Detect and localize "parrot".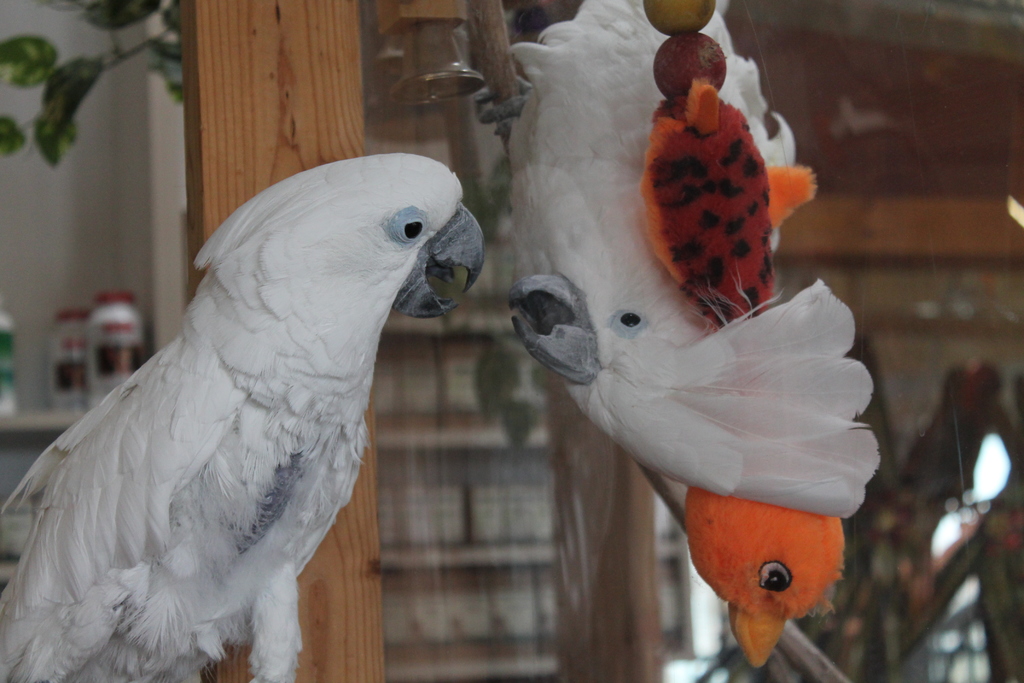
Localized at 488:0:915:666.
